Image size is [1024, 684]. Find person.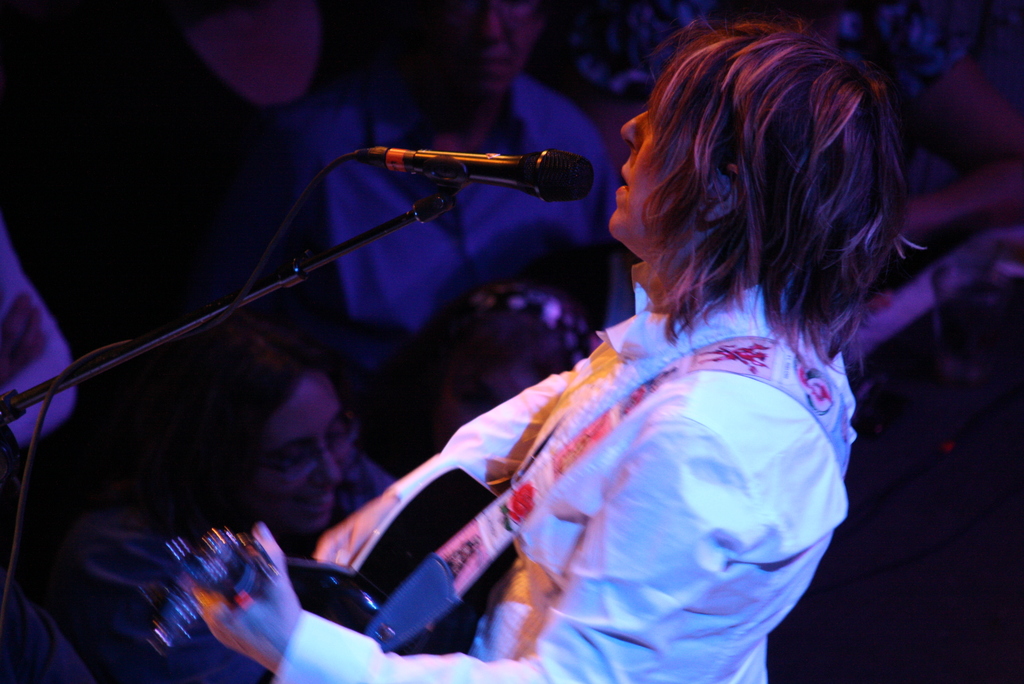
<region>186, 0, 620, 383</region>.
